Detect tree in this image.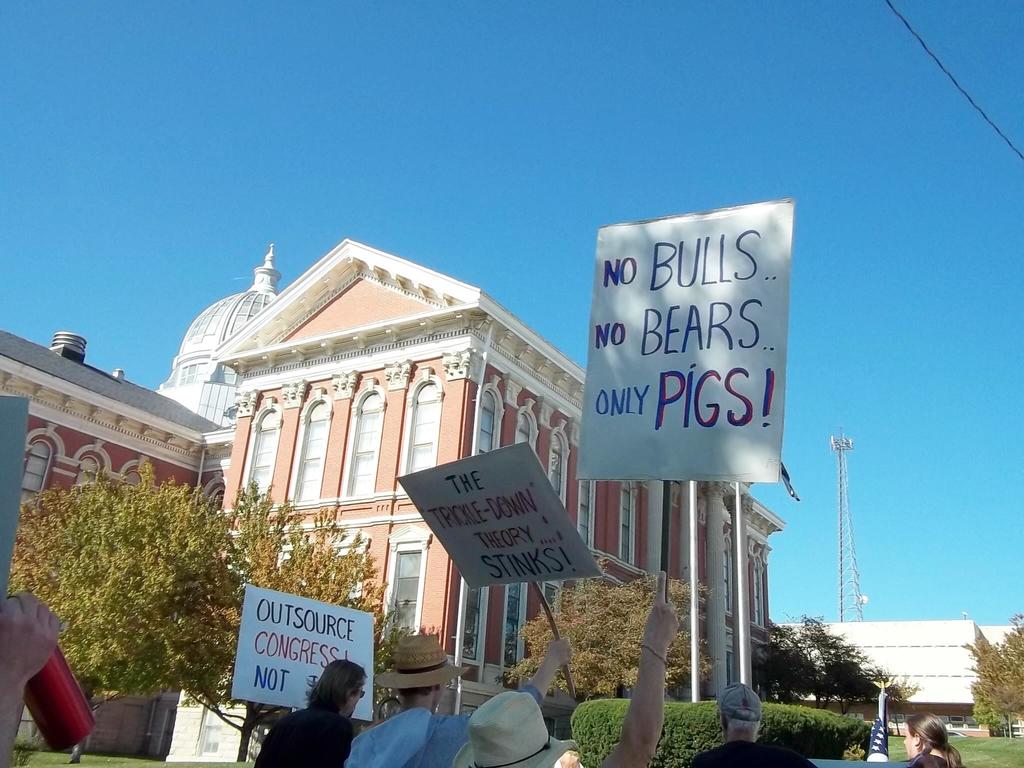
Detection: 964:613:1023:730.
